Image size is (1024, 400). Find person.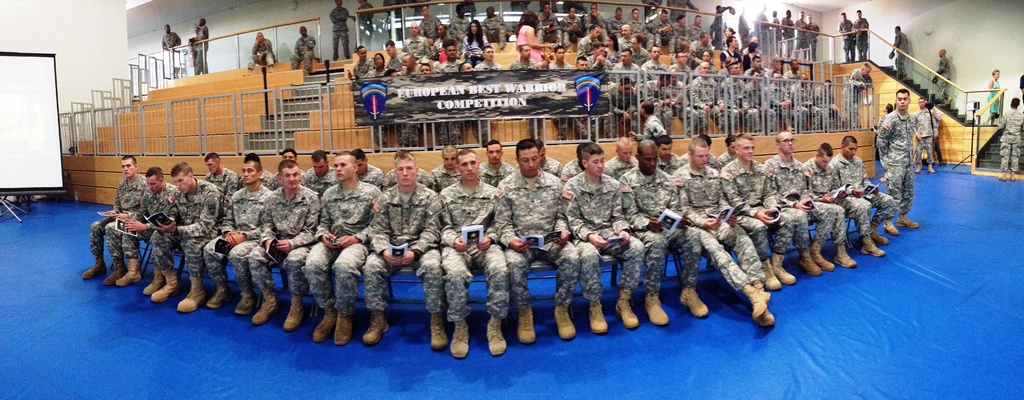
(left=931, top=49, right=954, bottom=103).
